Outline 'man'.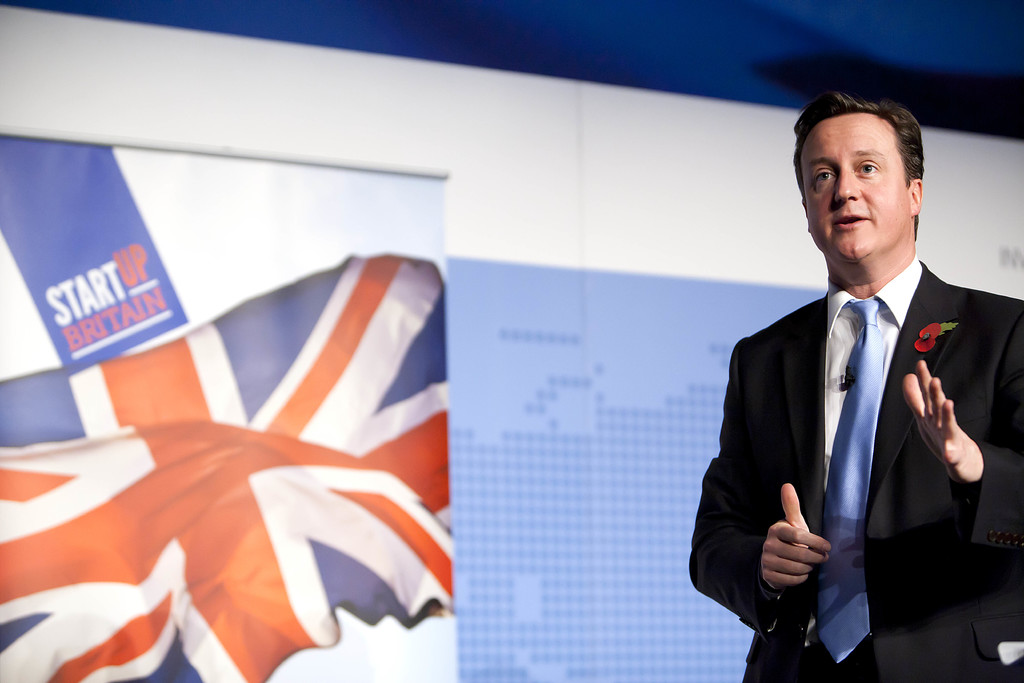
Outline: x1=707 y1=104 x2=1005 y2=668.
